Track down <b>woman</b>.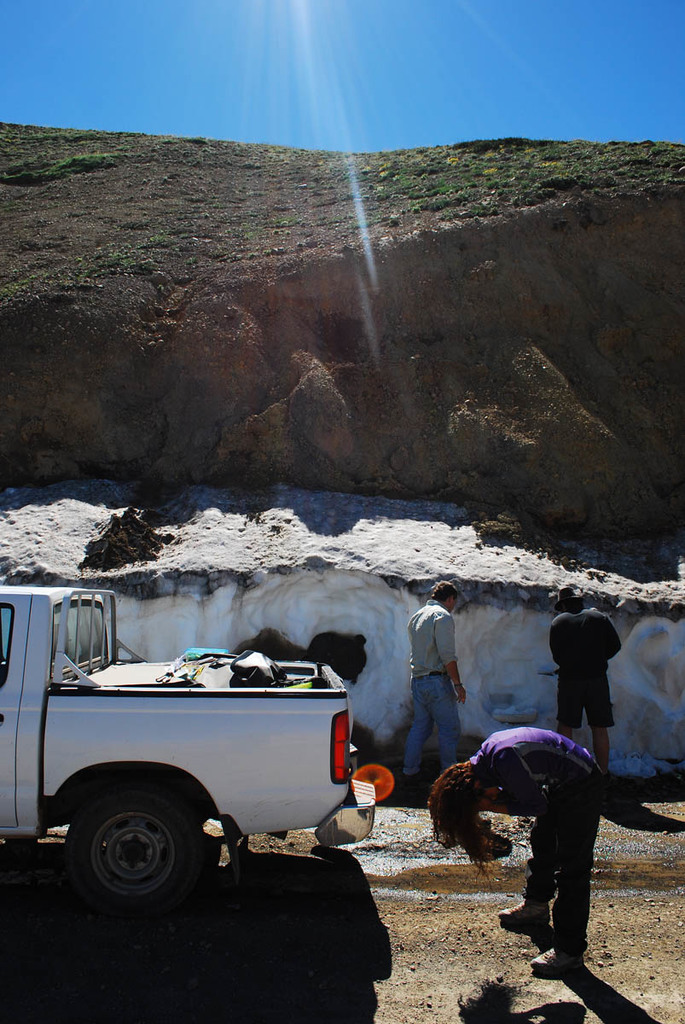
Tracked to x1=424, y1=728, x2=612, y2=985.
